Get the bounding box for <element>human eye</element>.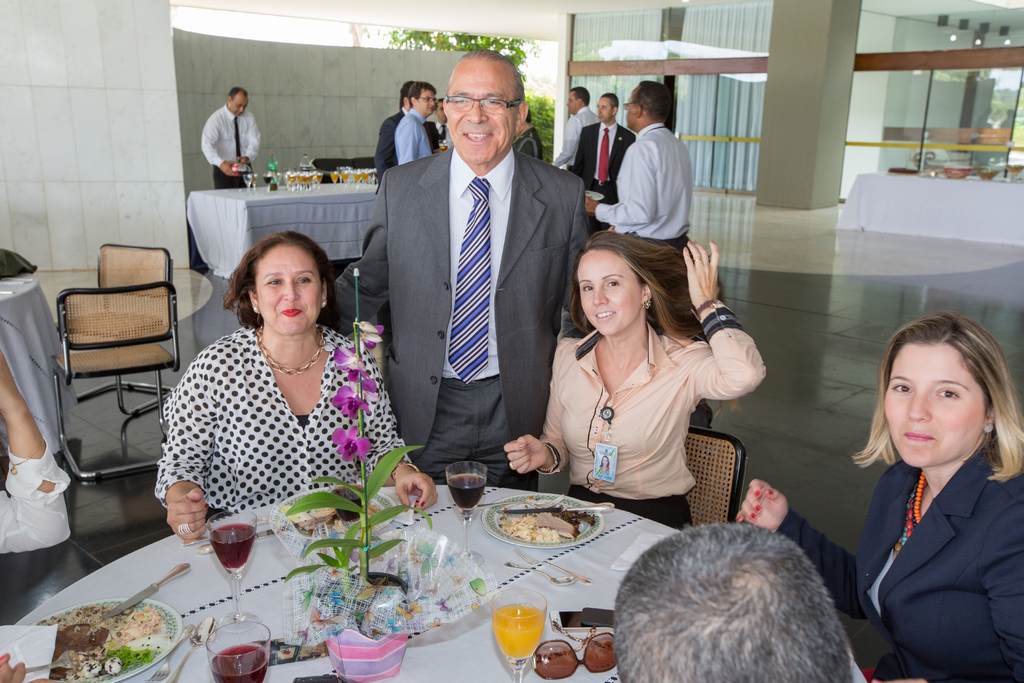
l=268, t=279, r=281, b=286.
